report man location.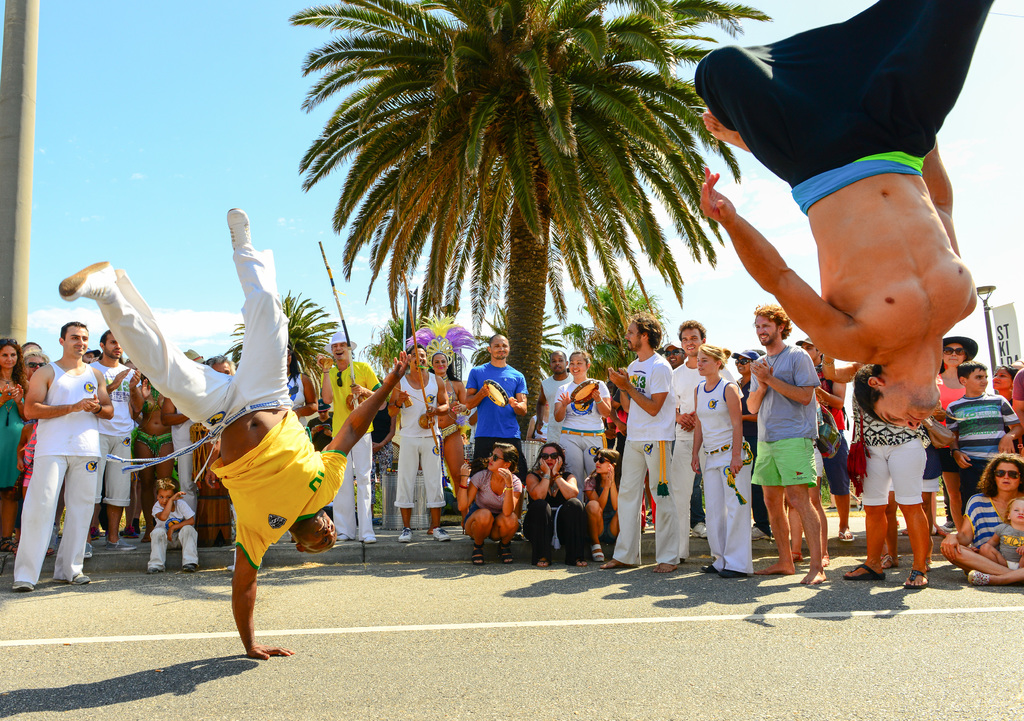
Report: (left=792, top=334, right=854, bottom=542).
